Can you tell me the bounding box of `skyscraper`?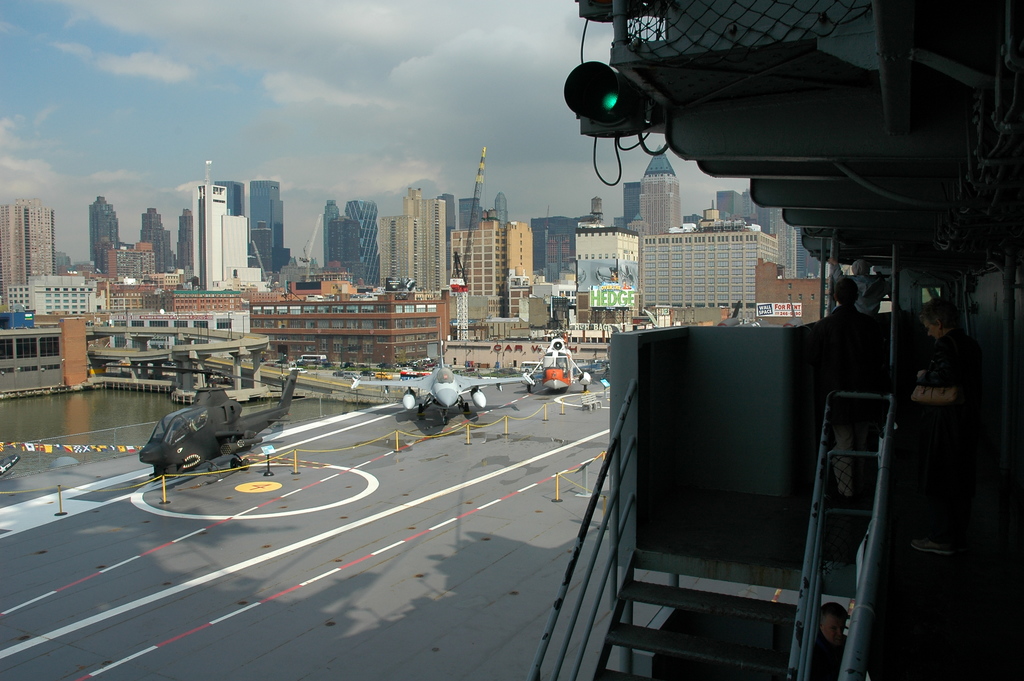
[left=172, top=211, right=197, bottom=274].
